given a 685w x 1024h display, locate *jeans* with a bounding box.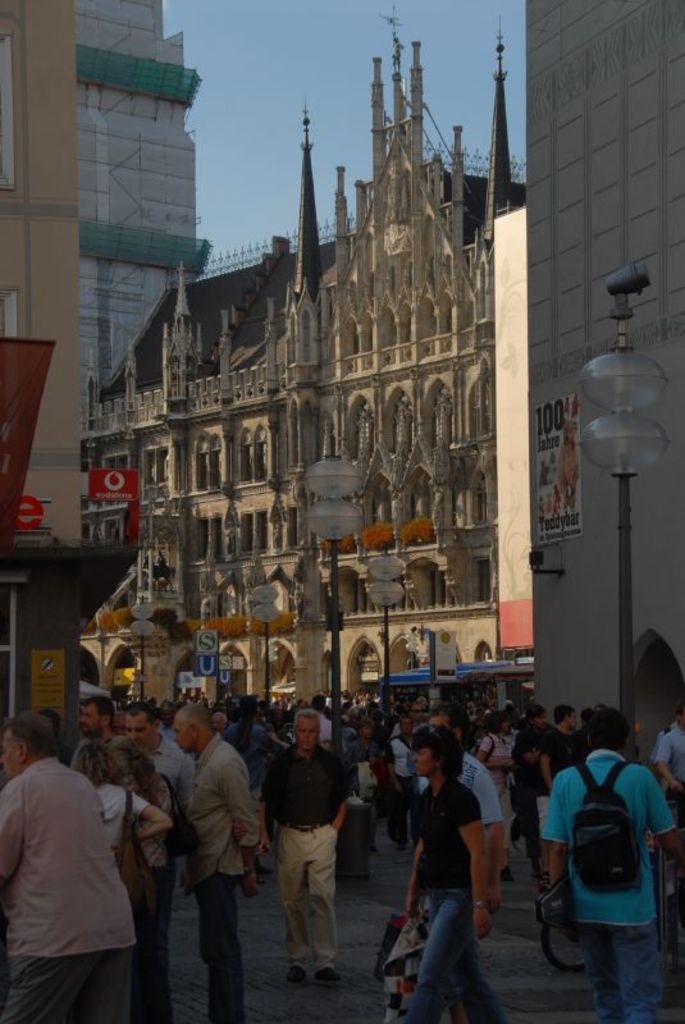
Located: bbox=[403, 884, 506, 1023].
